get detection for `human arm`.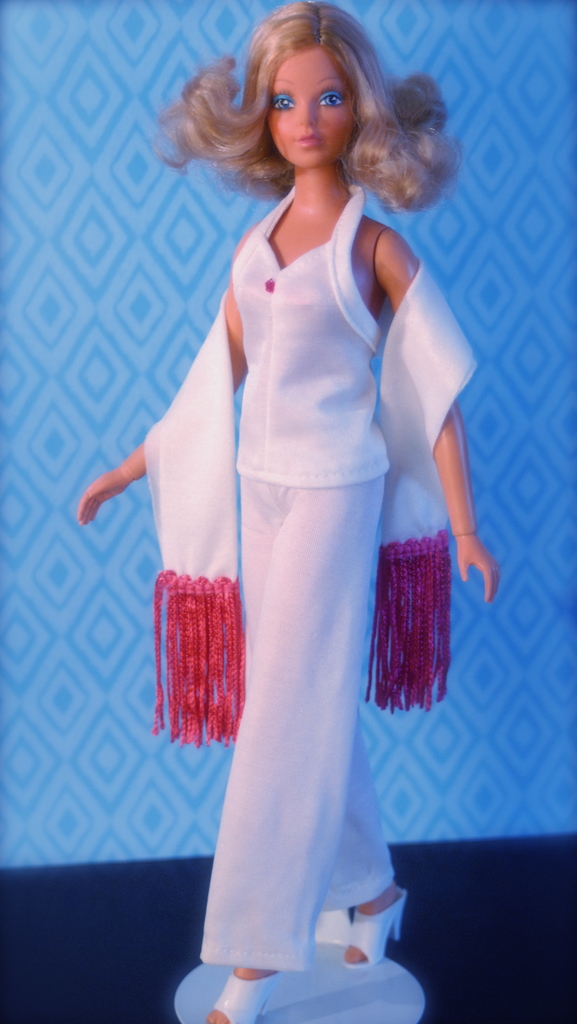
Detection: (371,226,500,602).
